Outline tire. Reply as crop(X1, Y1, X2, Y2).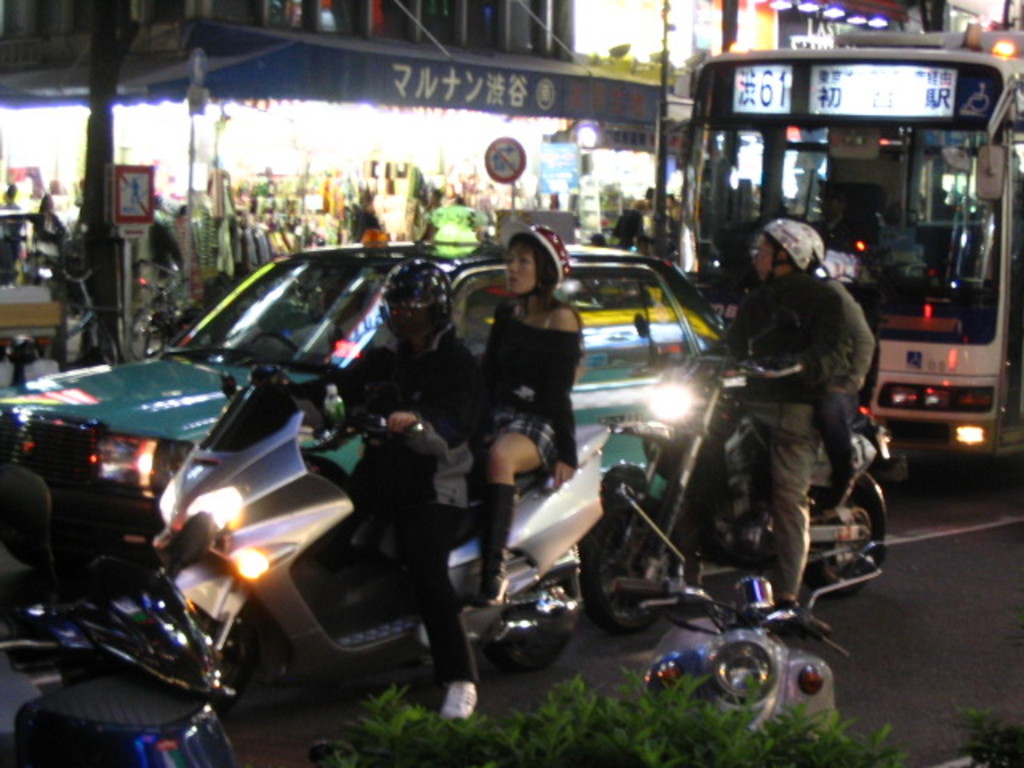
crop(563, 501, 693, 640).
